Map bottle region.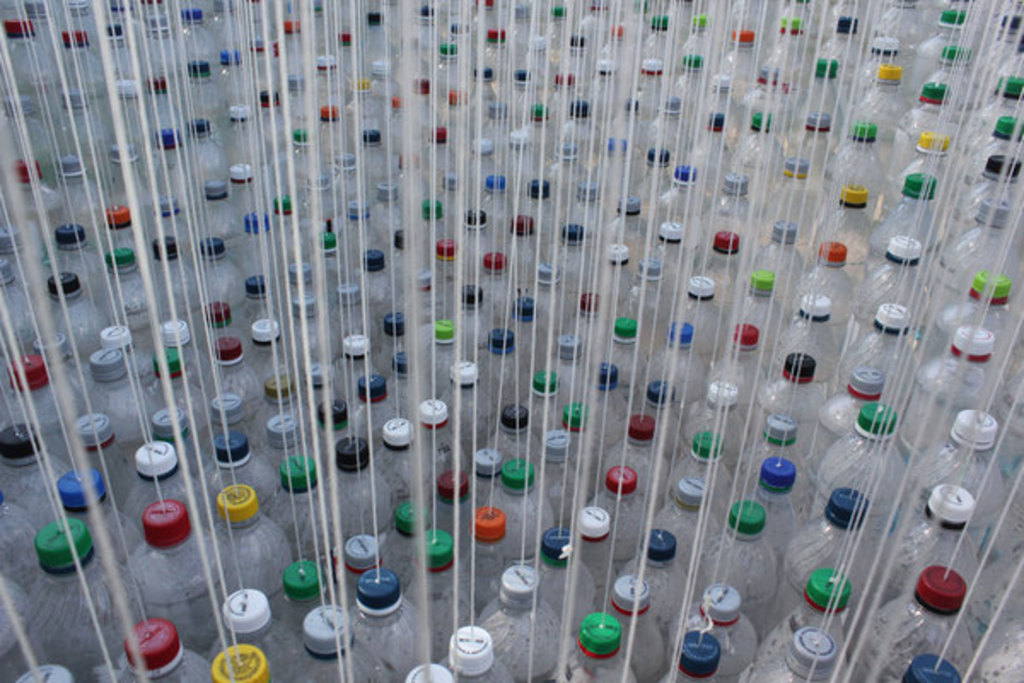
Mapped to bbox(621, 526, 701, 623).
